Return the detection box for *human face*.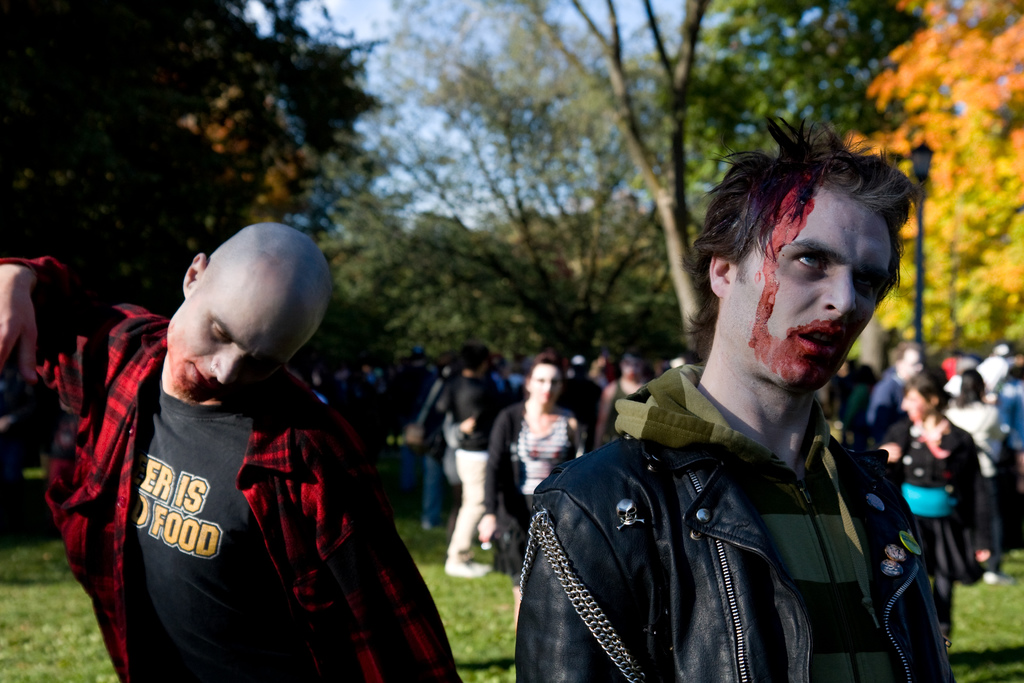
[897, 386, 934, 422].
